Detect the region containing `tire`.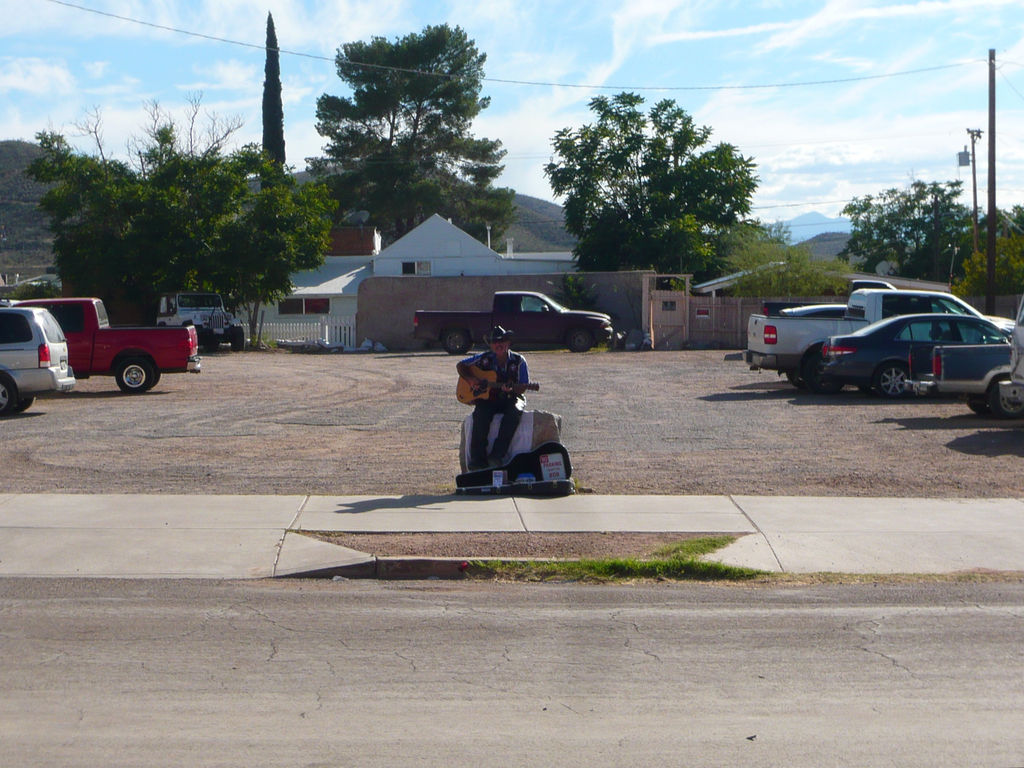
(x1=877, y1=360, x2=913, y2=396).
